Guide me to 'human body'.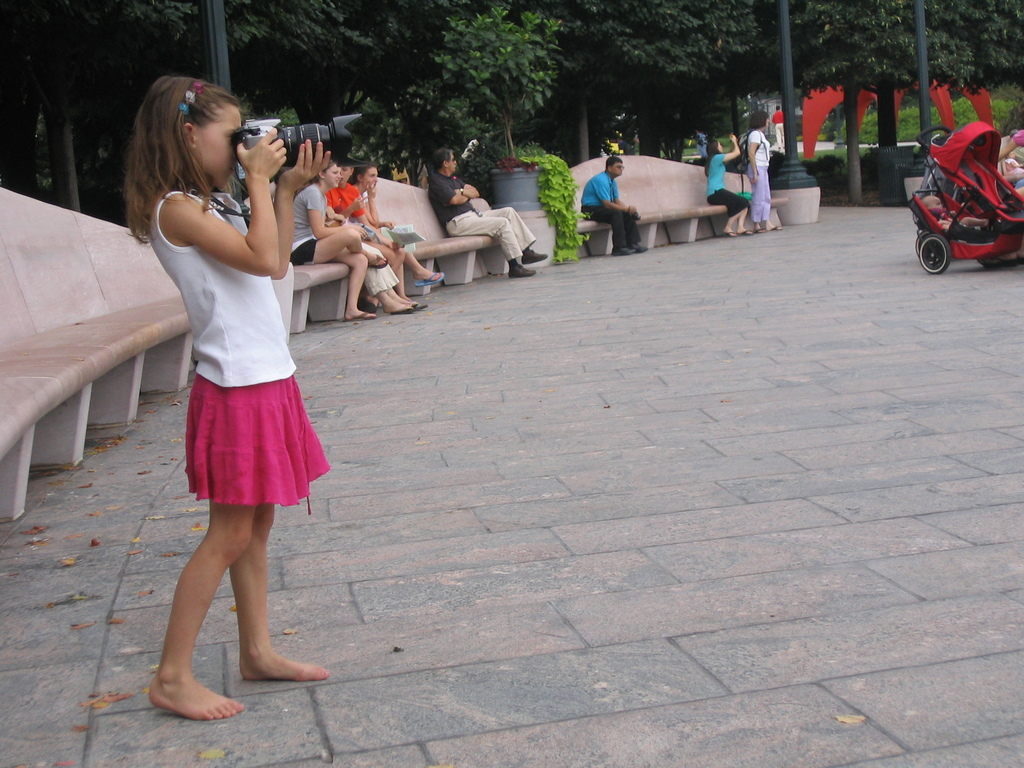
Guidance: x1=424 y1=143 x2=551 y2=278.
